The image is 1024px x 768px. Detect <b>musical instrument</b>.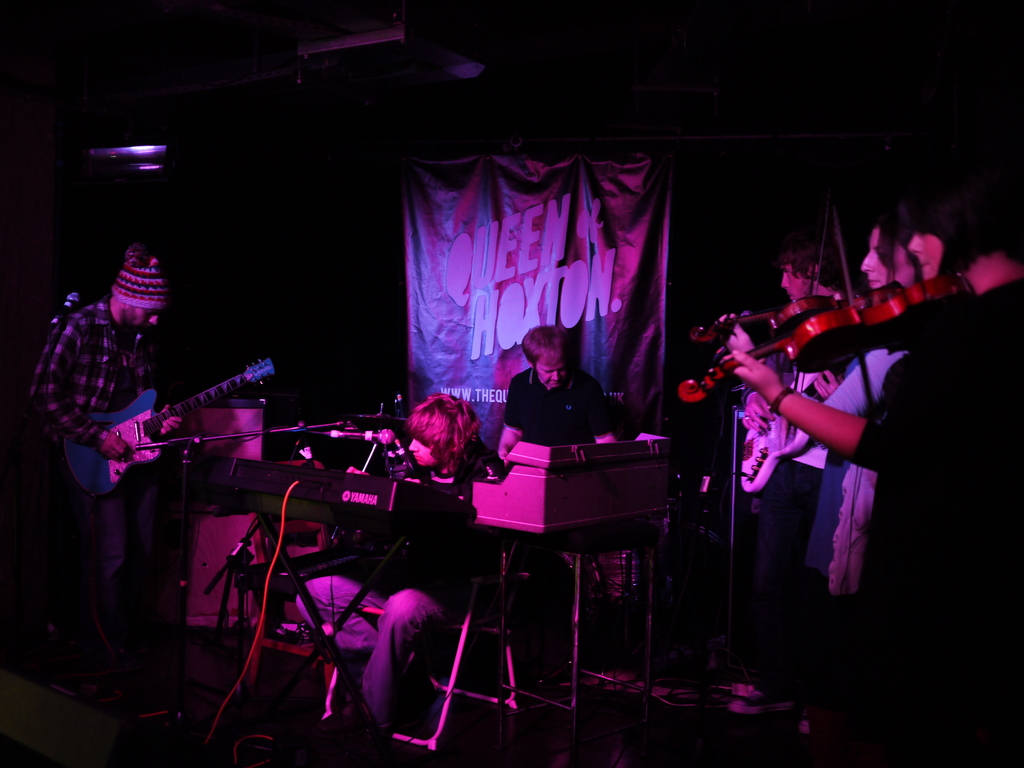
Detection: bbox=(694, 292, 835, 333).
